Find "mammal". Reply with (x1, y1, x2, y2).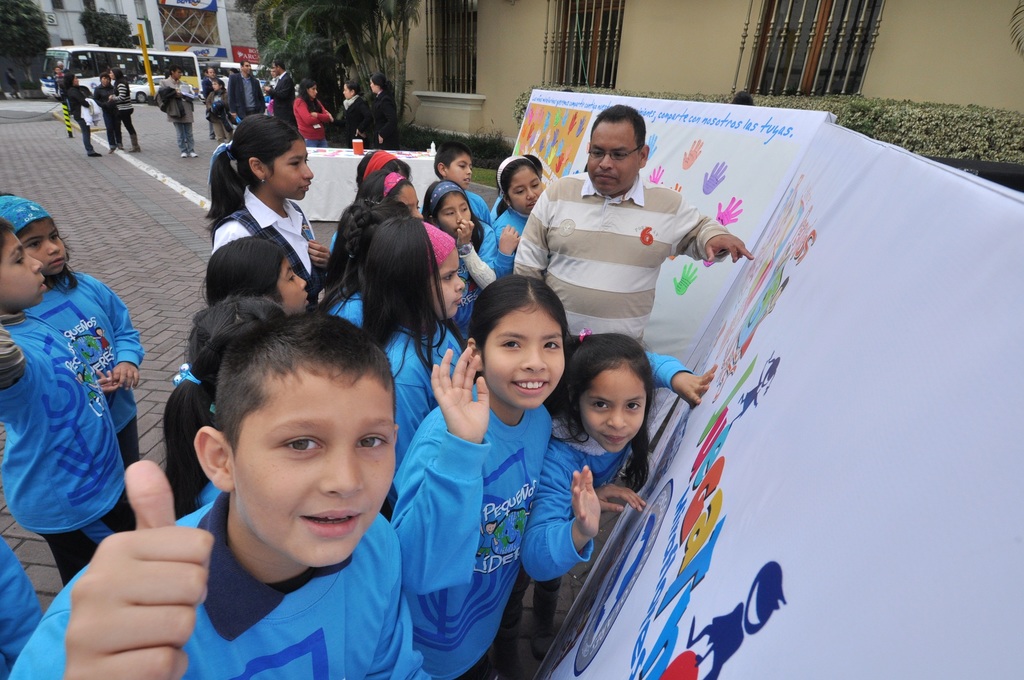
(6, 63, 20, 100).
